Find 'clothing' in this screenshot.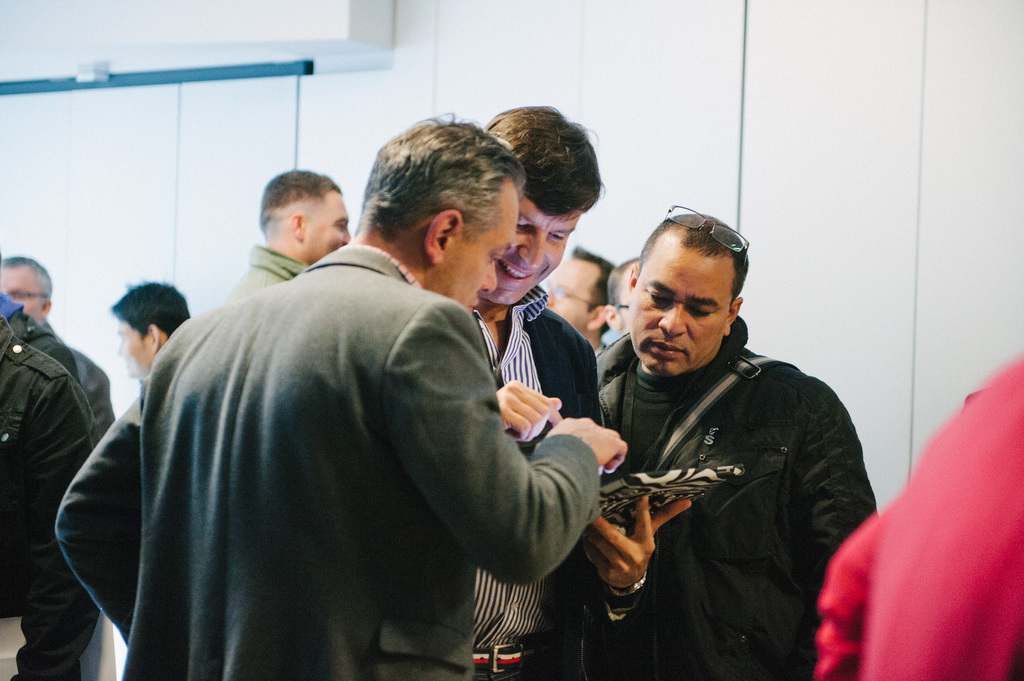
The bounding box for 'clothing' is <bbox>218, 248, 303, 309</bbox>.
